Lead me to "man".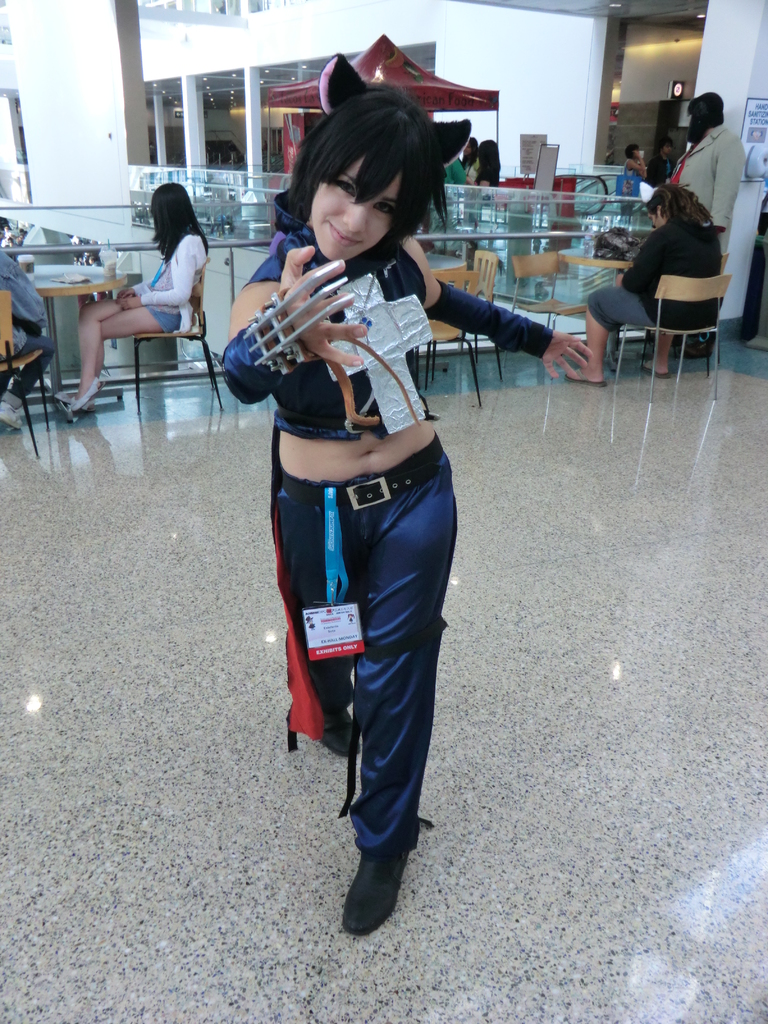
Lead to locate(0, 241, 54, 433).
